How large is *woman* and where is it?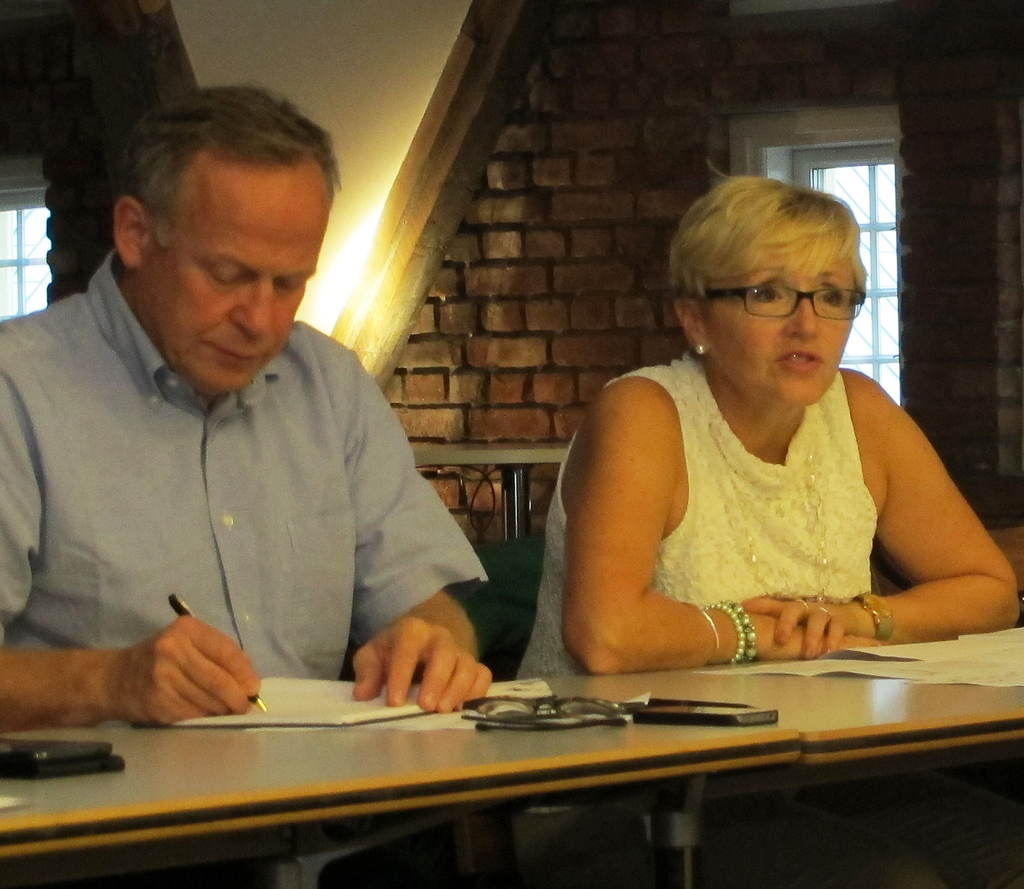
Bounding box: (493,200,1023,683).
